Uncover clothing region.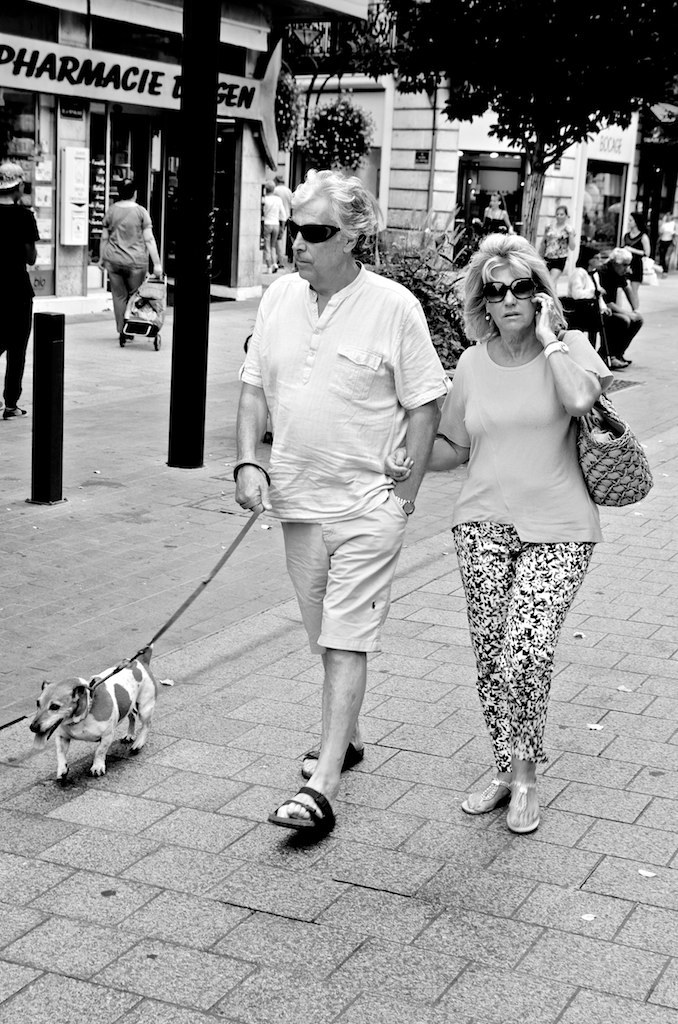
Uncovered: {"x1": 270, "y1": 180, "x2": 284, "y2": 237}.
